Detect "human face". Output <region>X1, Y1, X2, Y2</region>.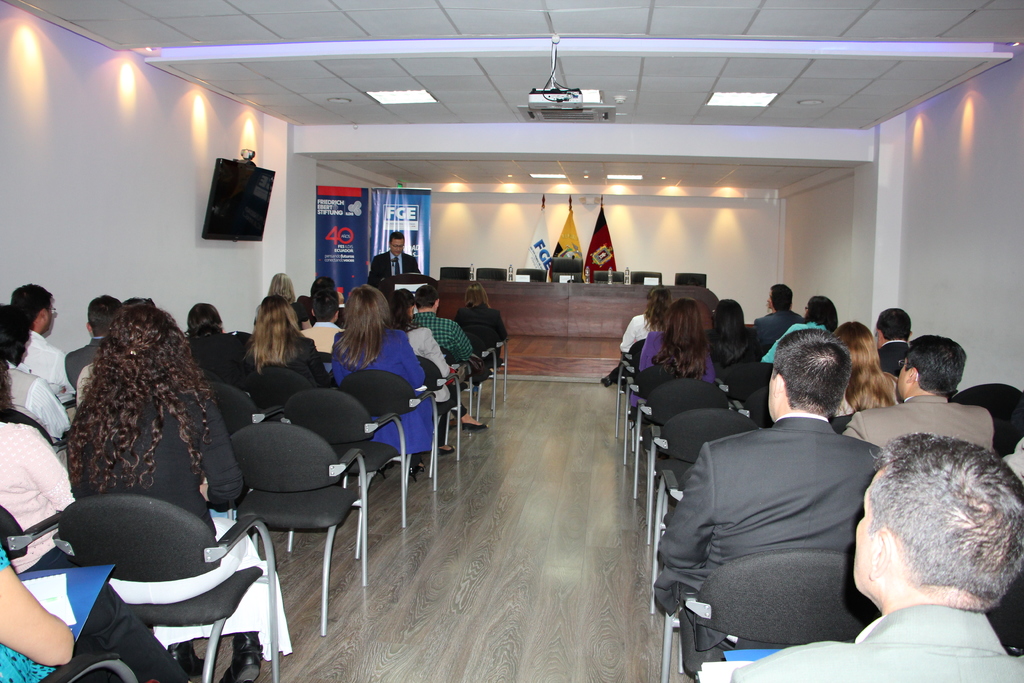
<region>851, 472, 875, 597</region>.
